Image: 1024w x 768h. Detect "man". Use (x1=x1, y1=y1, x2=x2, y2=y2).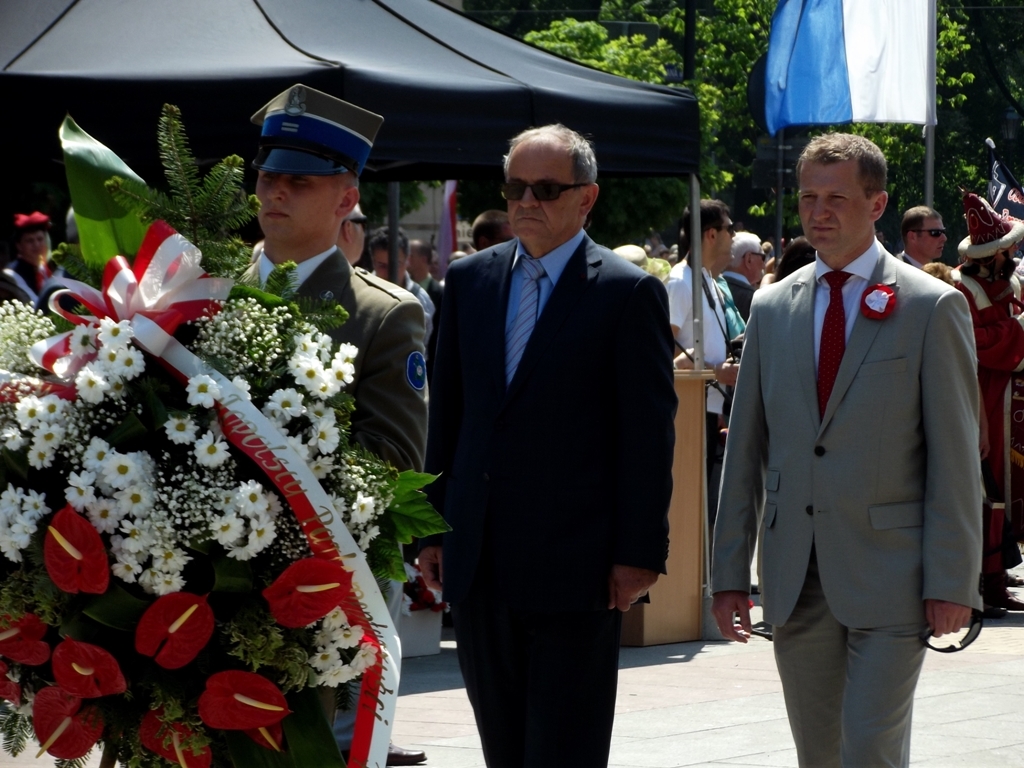
(x1=704, y1=130, x2=988, y2=767).
